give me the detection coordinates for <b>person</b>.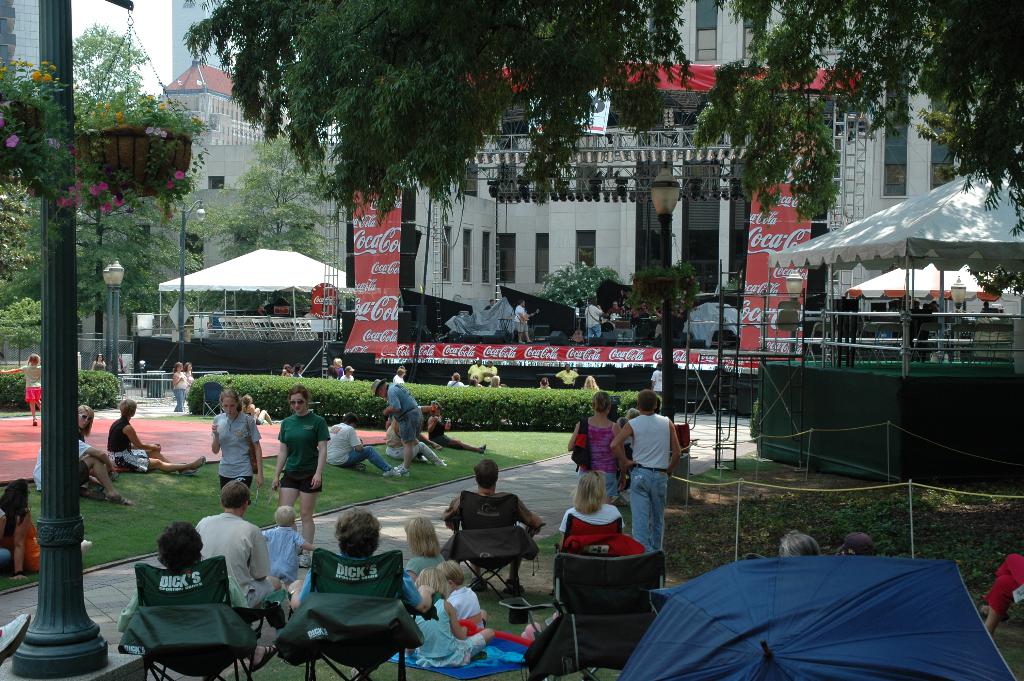
box=[0, 353, 45, 426].
